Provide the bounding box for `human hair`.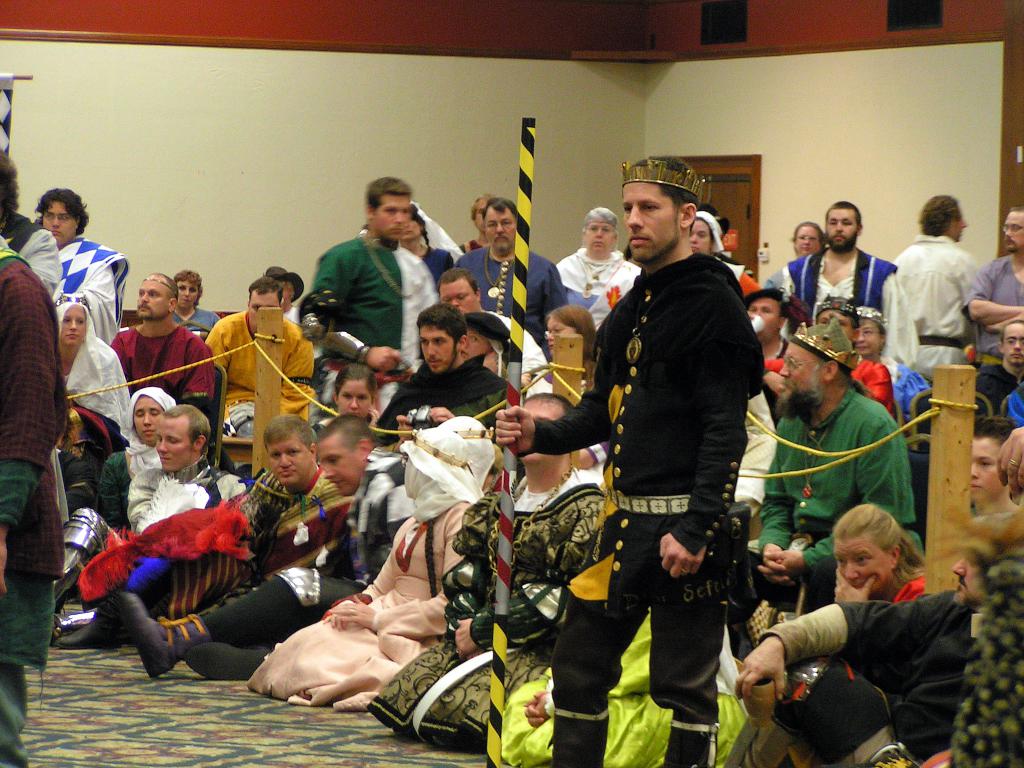
select_region(177, 269, 204, 304).
